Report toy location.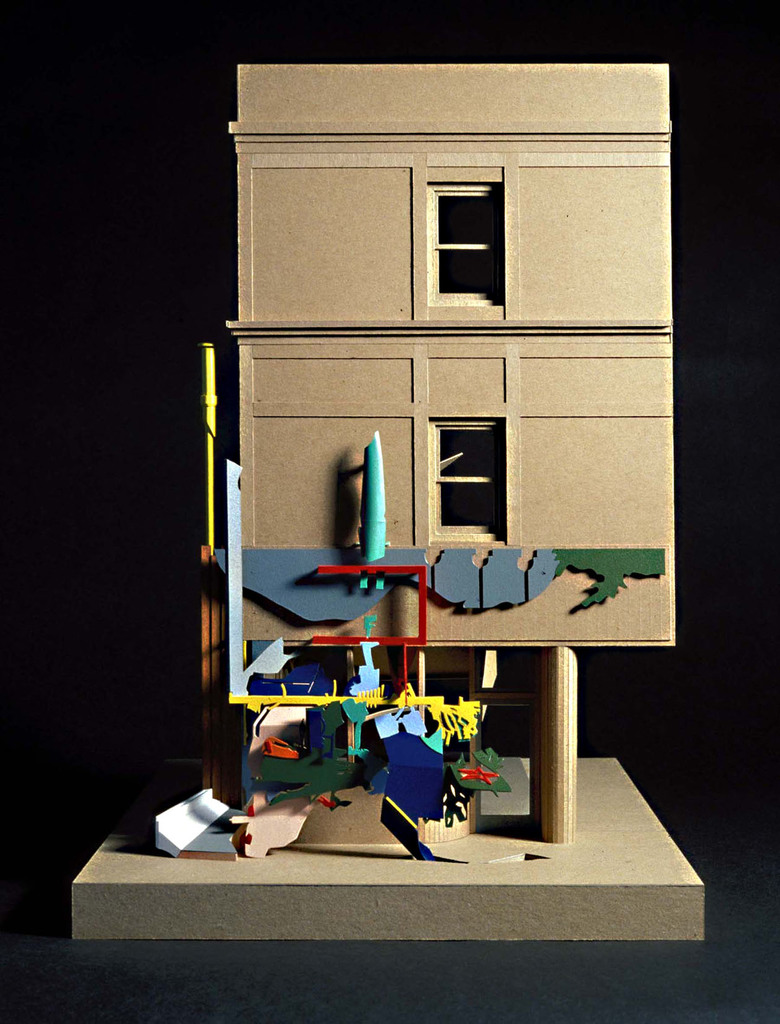
Report: select_region(245, 650, 482, 865).
